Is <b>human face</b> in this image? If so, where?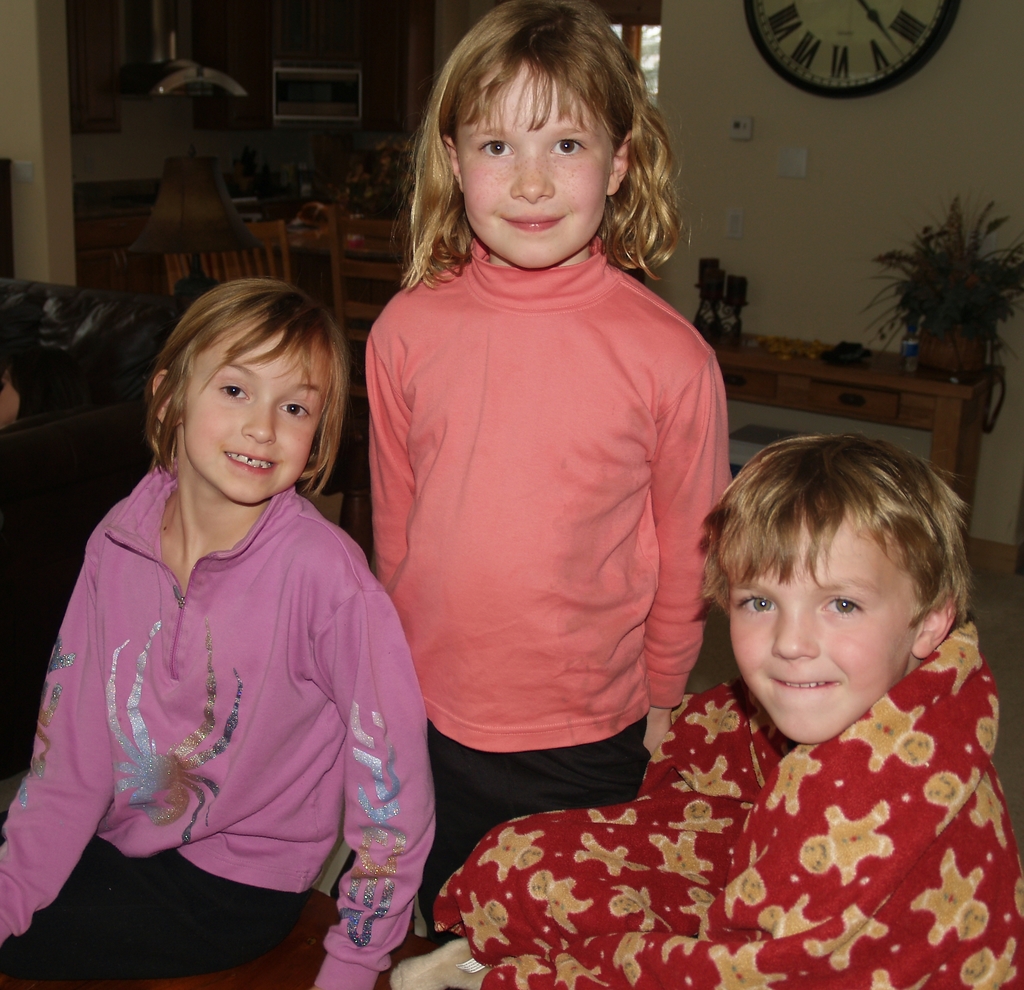
Yes, at detection(179, 324, 335, 503).
